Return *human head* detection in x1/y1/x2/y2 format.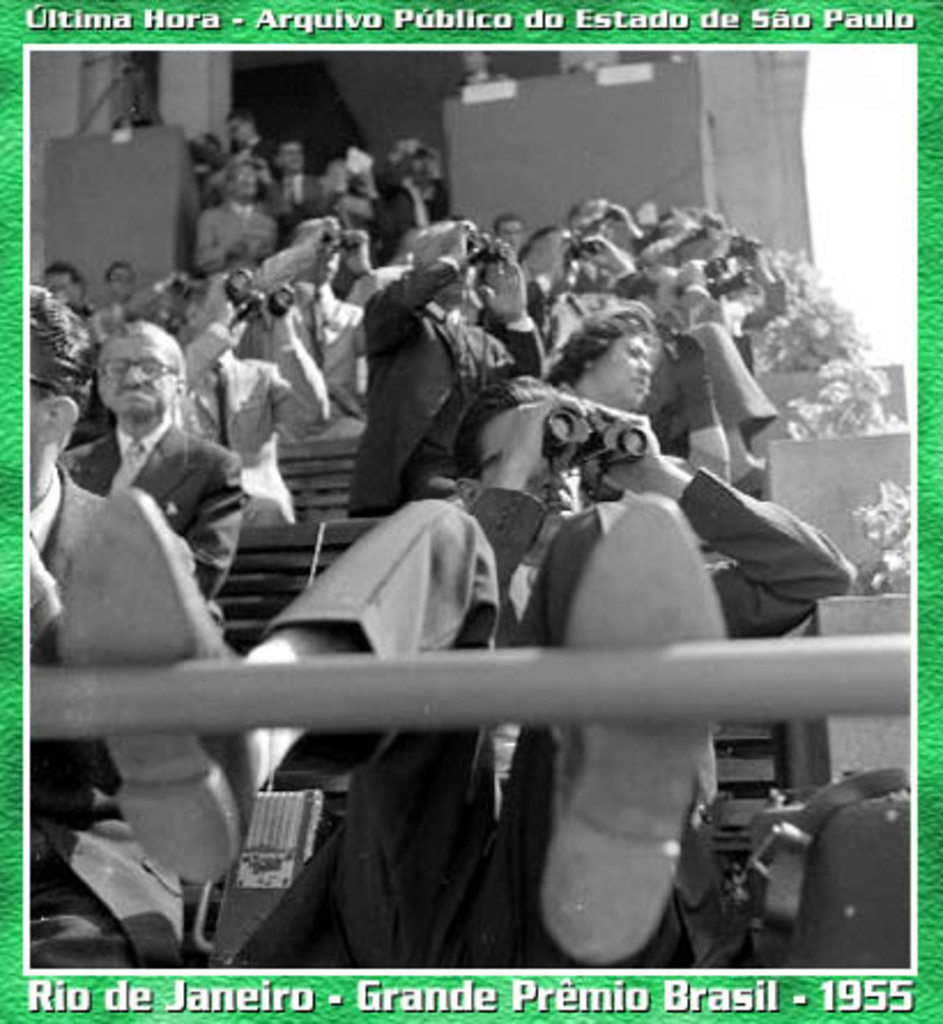
221/161/260/202.
